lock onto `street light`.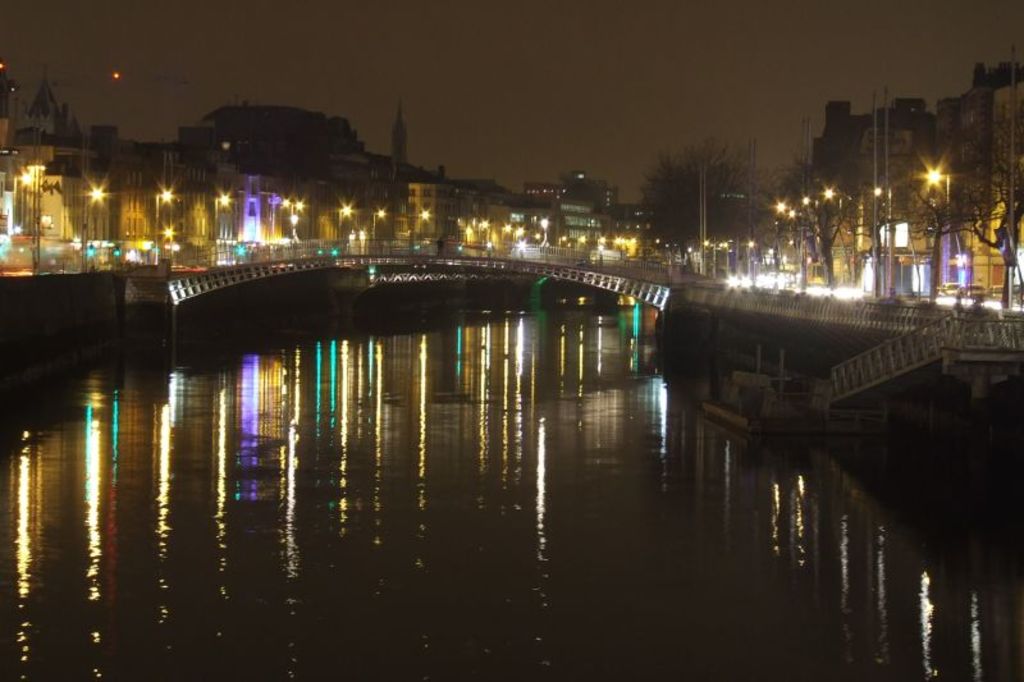
Locked: [x1=370, y1=198, x2=392, y2=242].
